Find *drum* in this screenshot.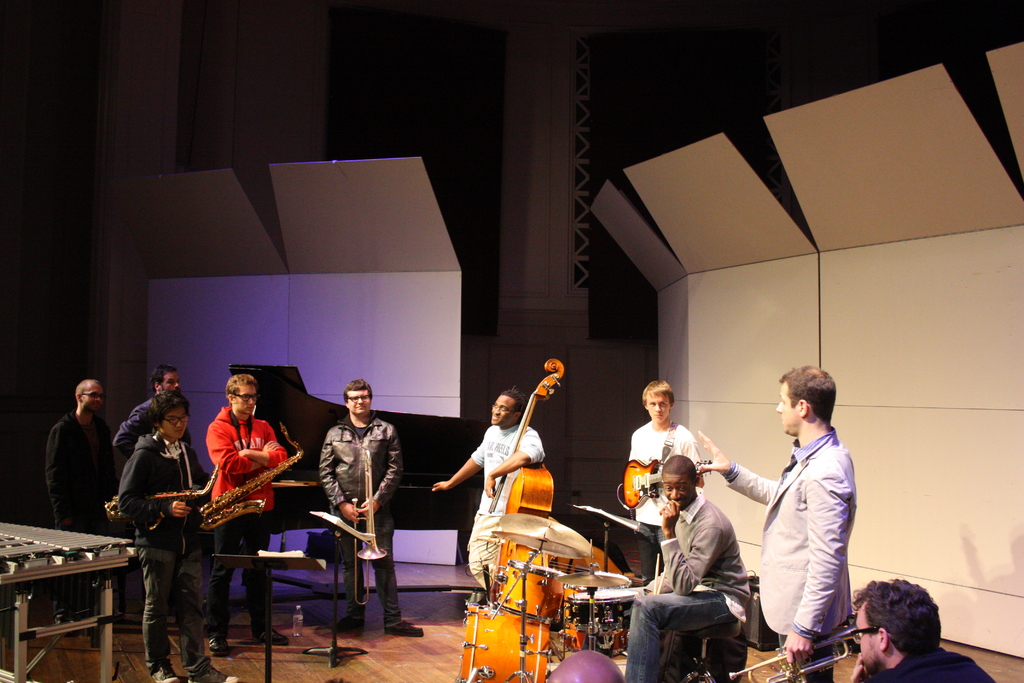
The bounding box for *drum* is [x1=559, y1=570, x2=634, y2=603].
